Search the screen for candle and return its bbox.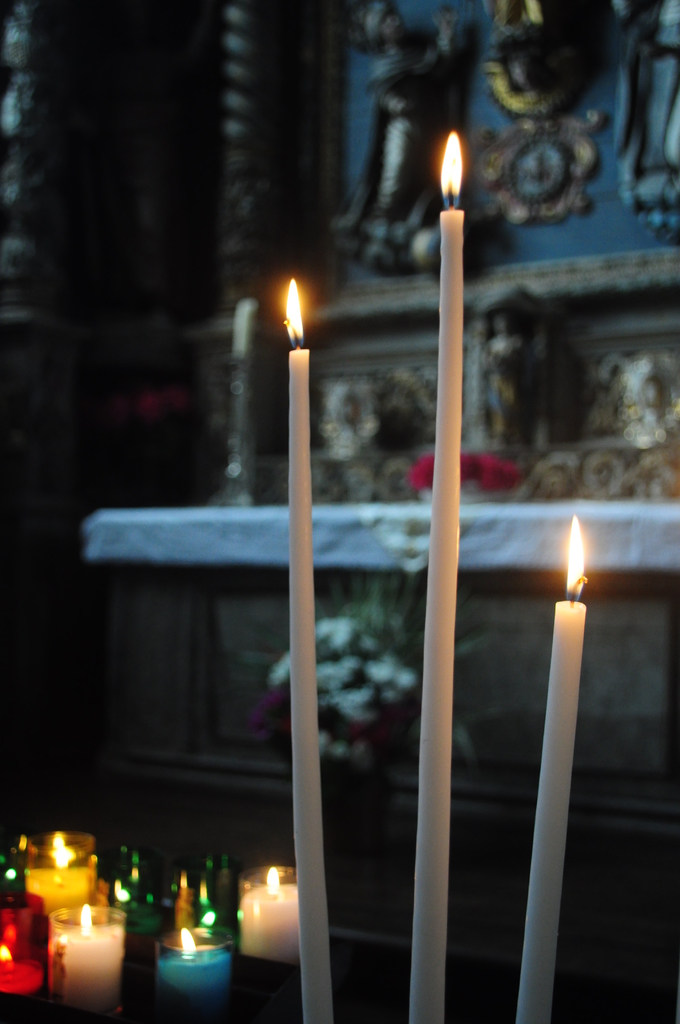
Found: BBox(54, 904, 127, 1014).
